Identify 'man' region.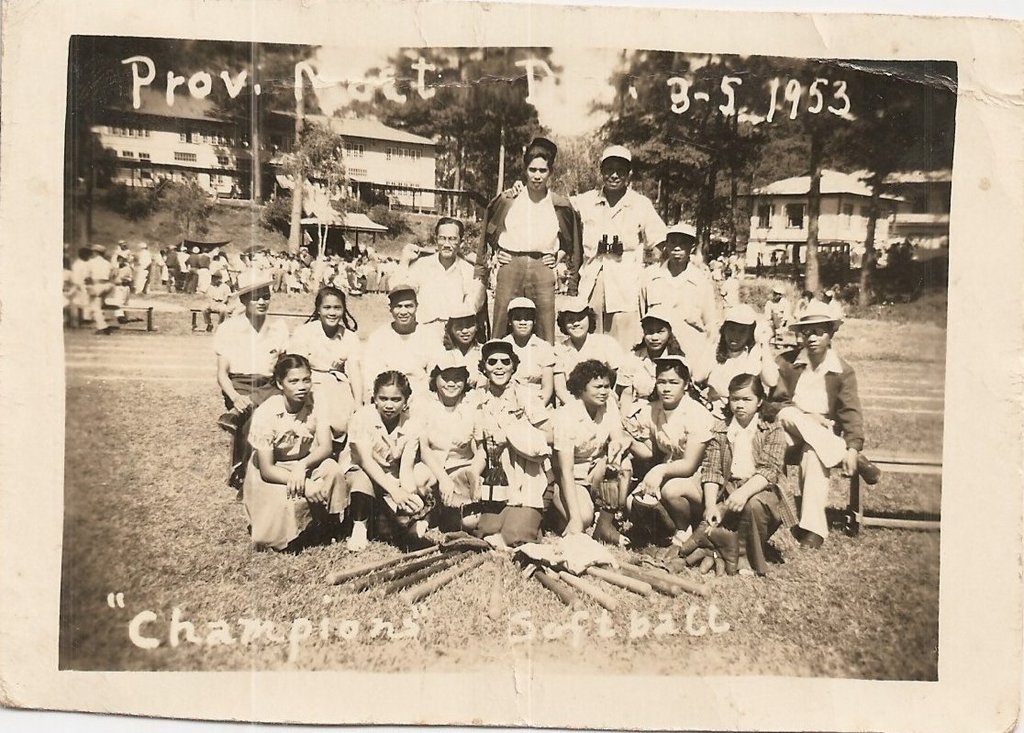
Region: box(213, 264, 290, 482).
